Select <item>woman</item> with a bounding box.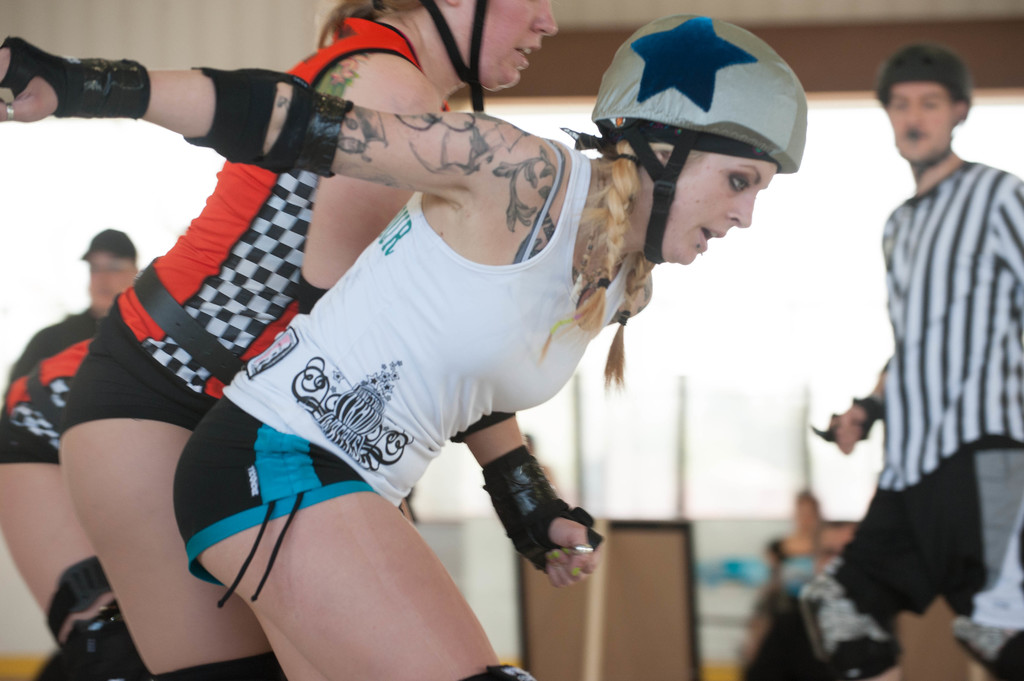
64,0,559,680.
